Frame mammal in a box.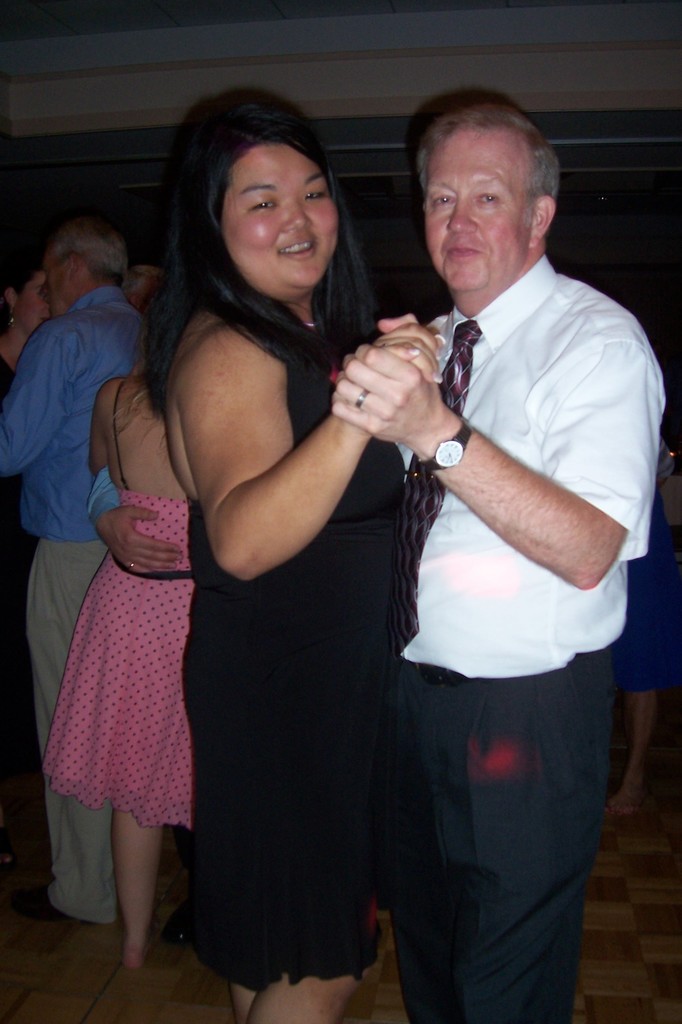
crop(331, 108, 662, 1008).
